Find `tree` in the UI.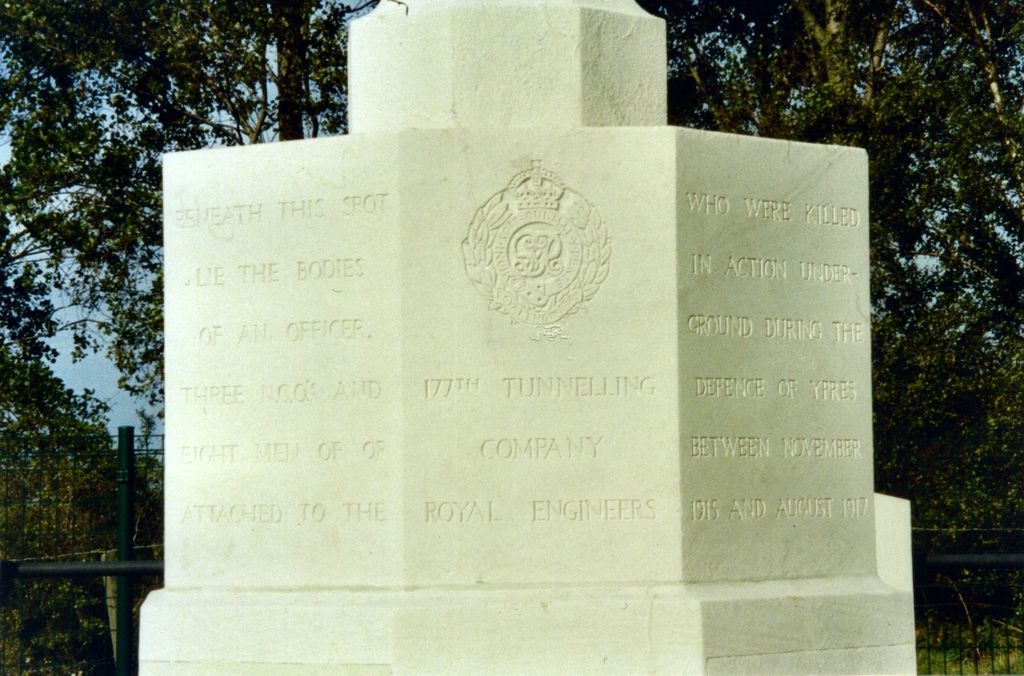
UI element at select_region(0, 0, 377, 418).
